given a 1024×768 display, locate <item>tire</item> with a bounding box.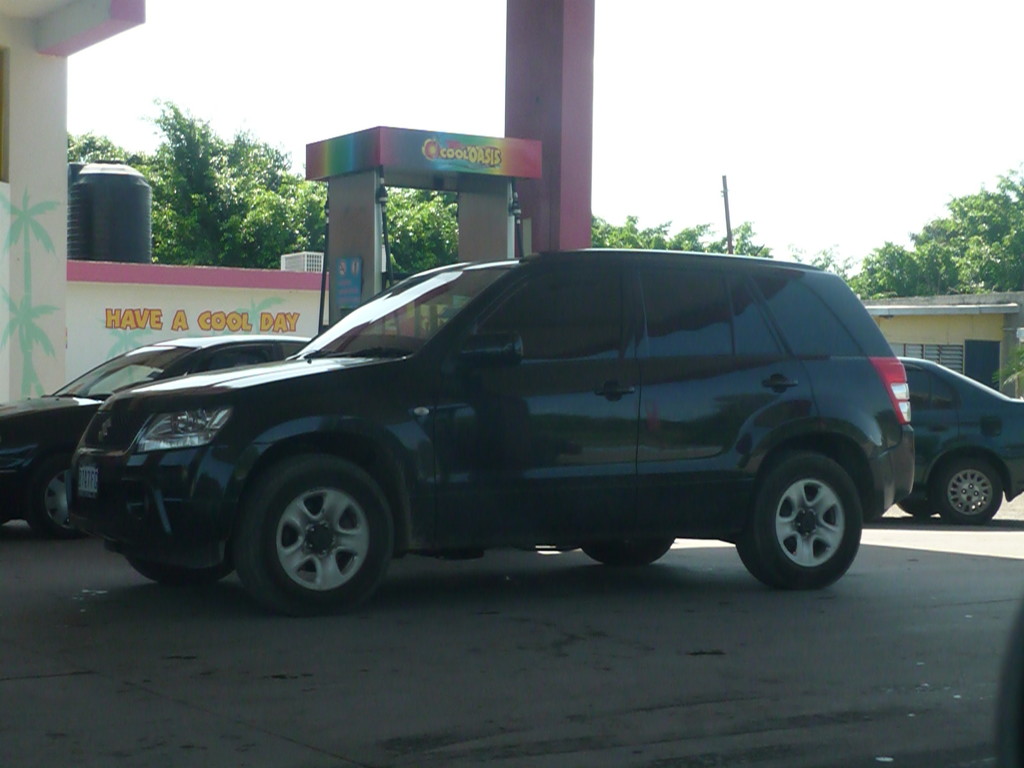
Located: locate(31, 461, 86, 538).
